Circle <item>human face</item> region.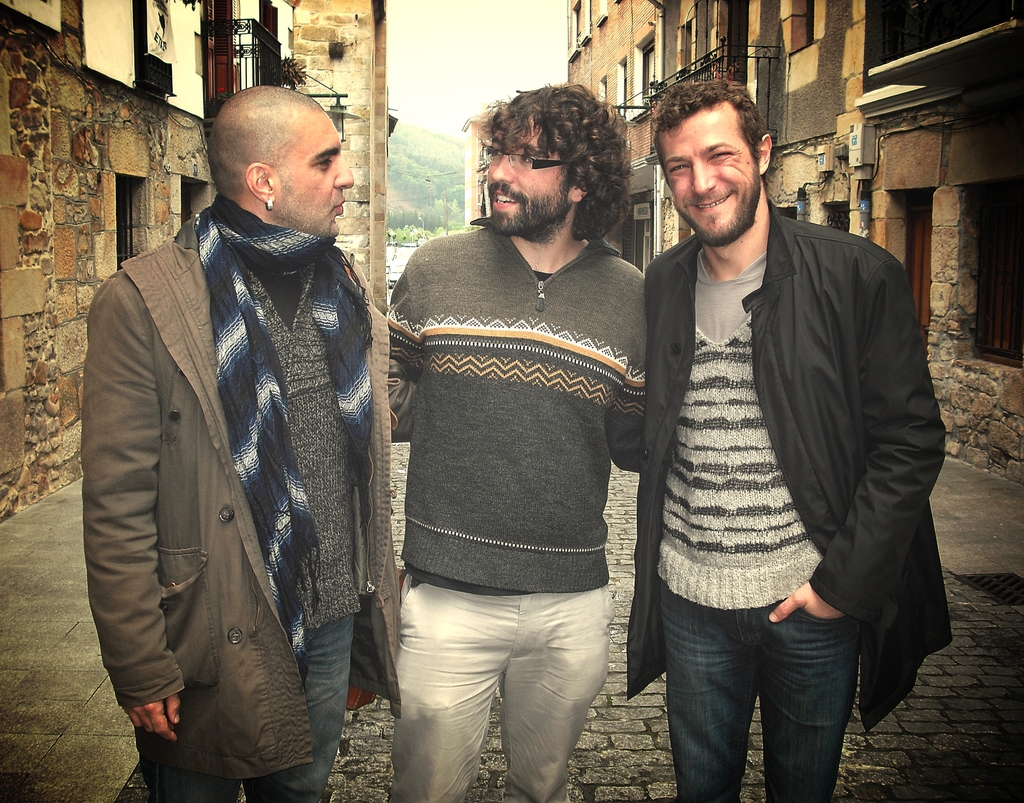
Region: (left=281, top=114, right=353, bottom=237).
